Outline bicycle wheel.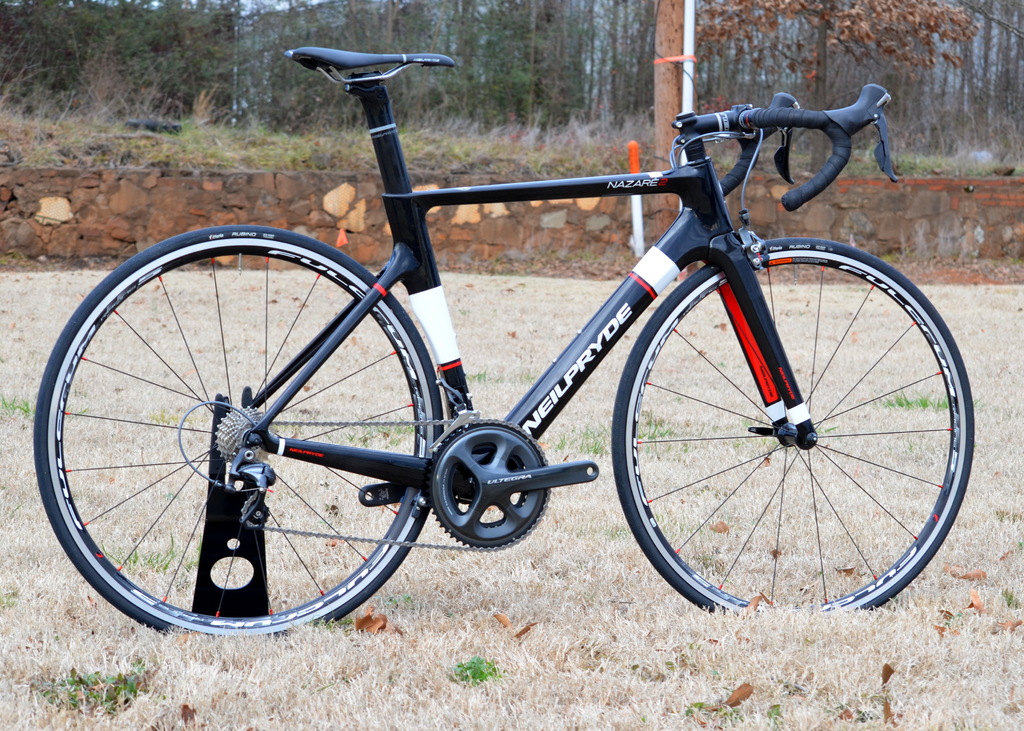
Outline: bbox=[24, 228, 452, 637].
